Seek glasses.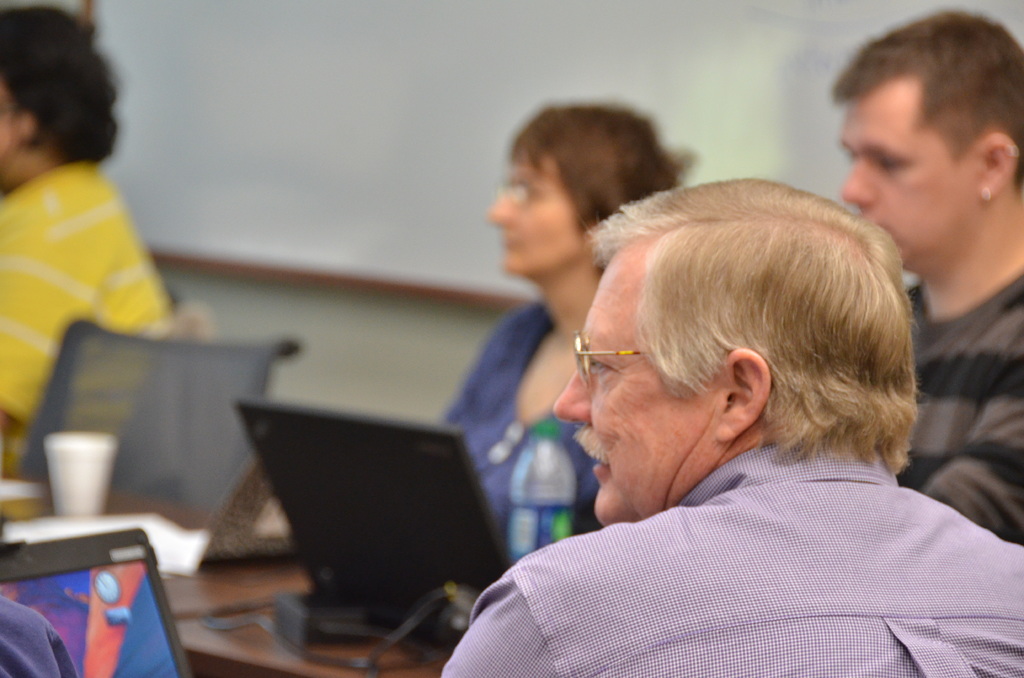
pyautogui.locateOnScreen(492, 182, 563, 206).
